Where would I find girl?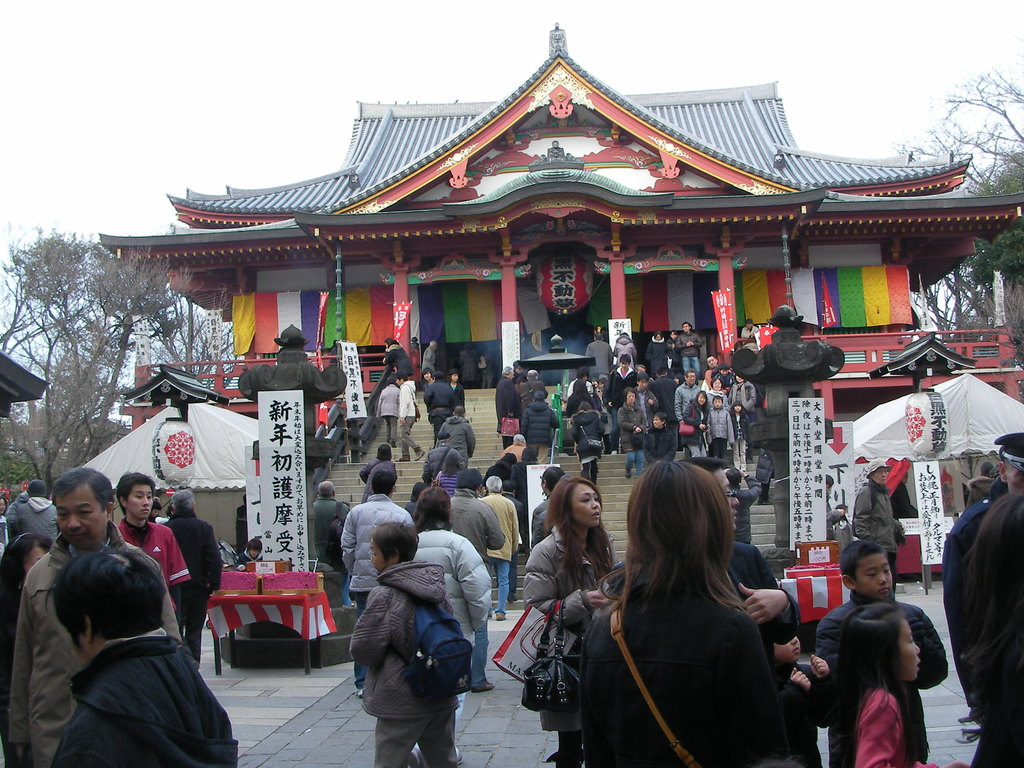
At bbox=[384, 337, 414, 379].
